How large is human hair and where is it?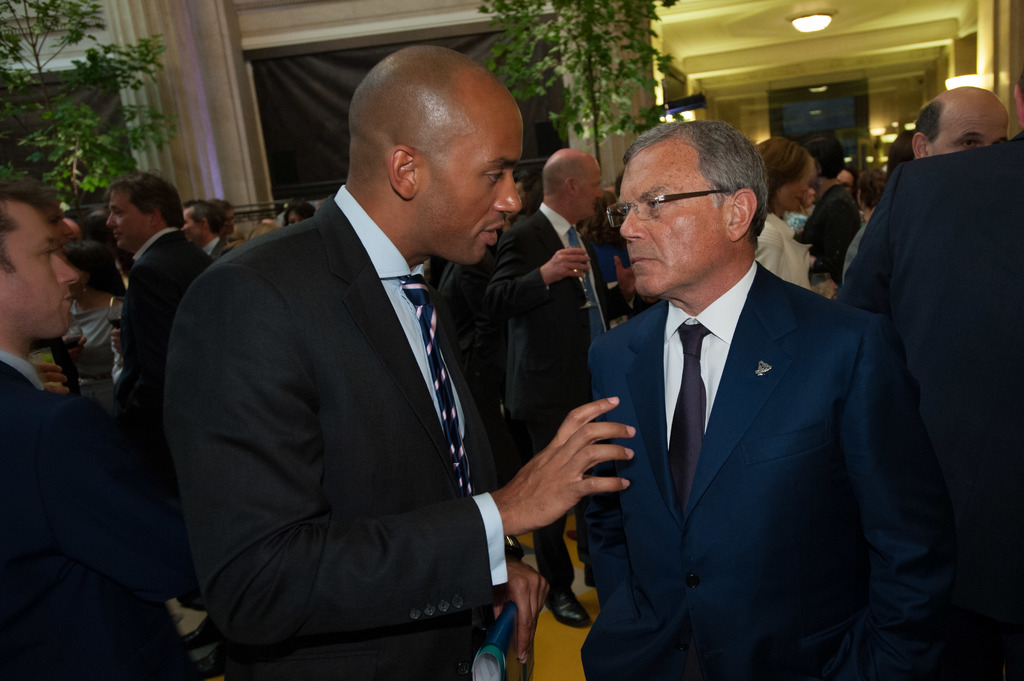
Bounding box: 915, 97, 943, 141.
